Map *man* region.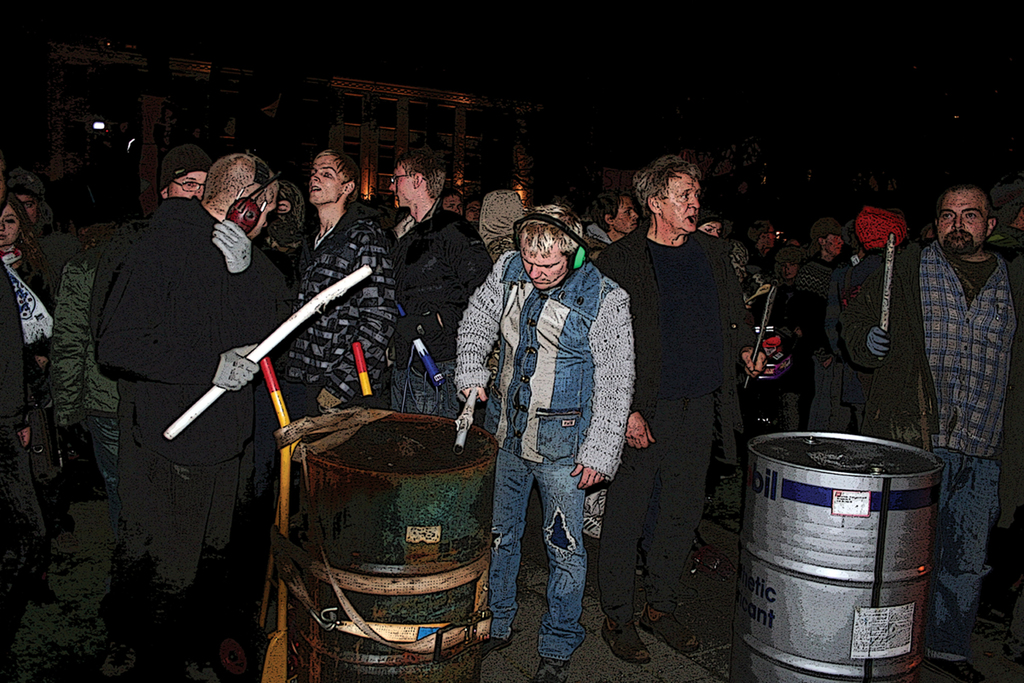
Mapped to (838,179,1023,682).
